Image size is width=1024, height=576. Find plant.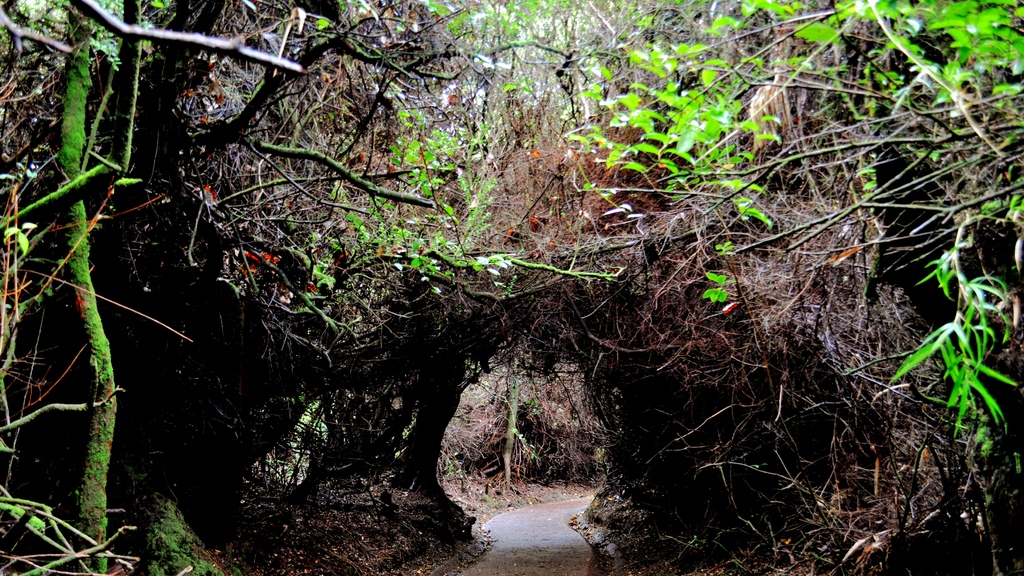
420/0/447/16.
